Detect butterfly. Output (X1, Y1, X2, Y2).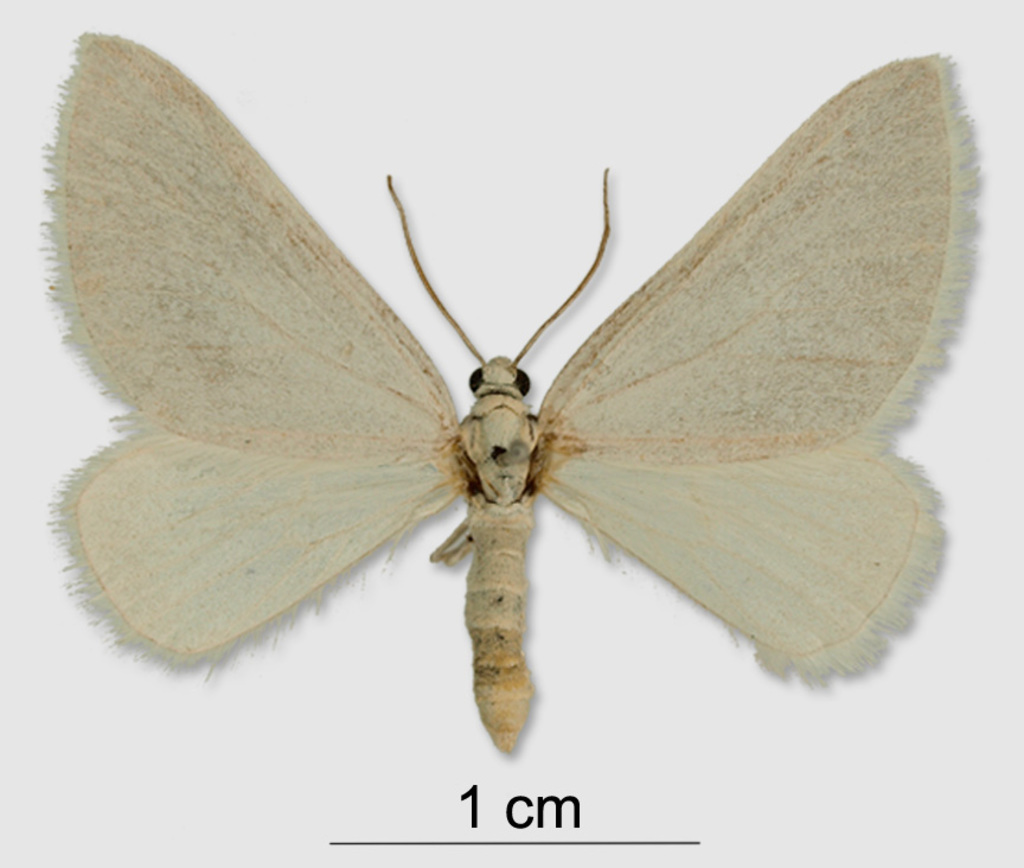
(39, 28, 974, 757).
